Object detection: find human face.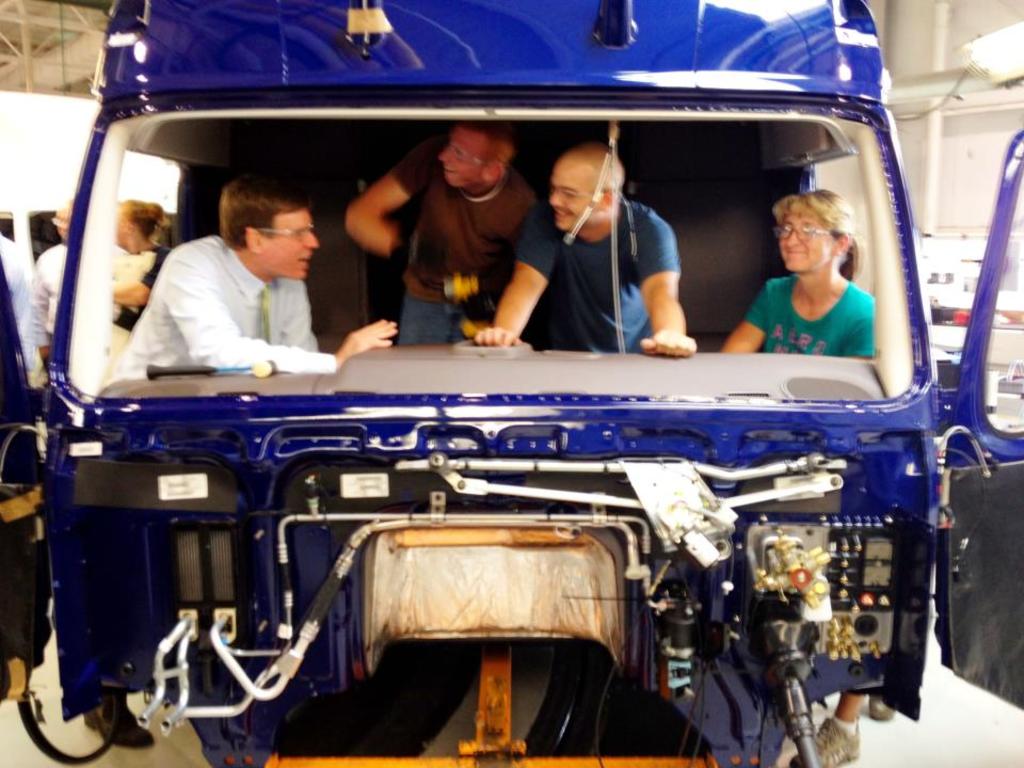
crop(777, 211, 830, 272).
